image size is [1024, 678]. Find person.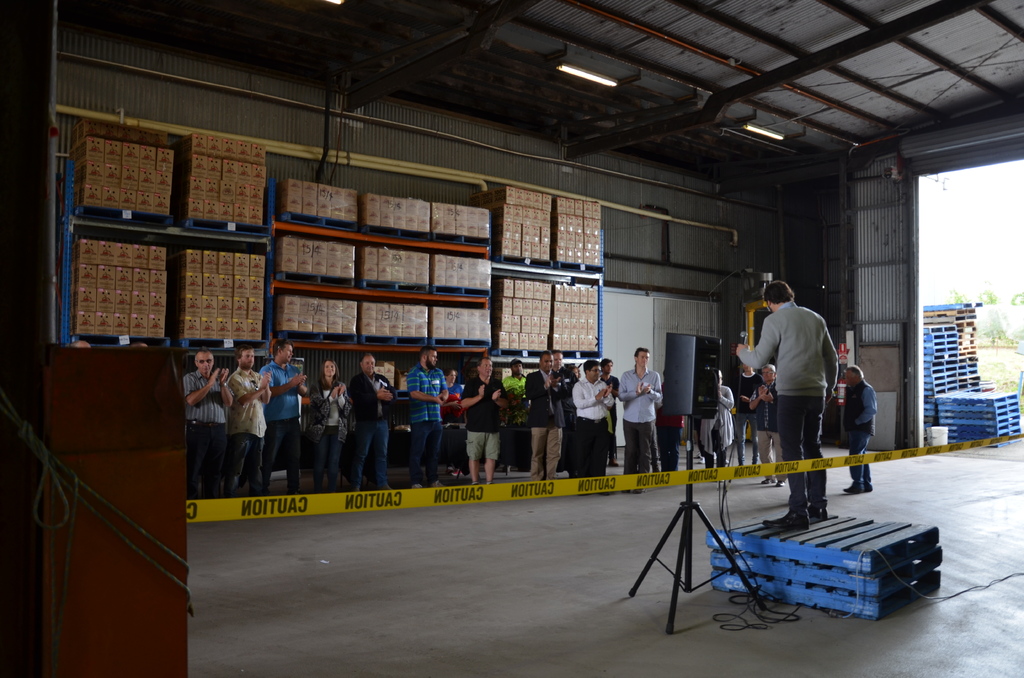
region(523, 350, 570, 483).
